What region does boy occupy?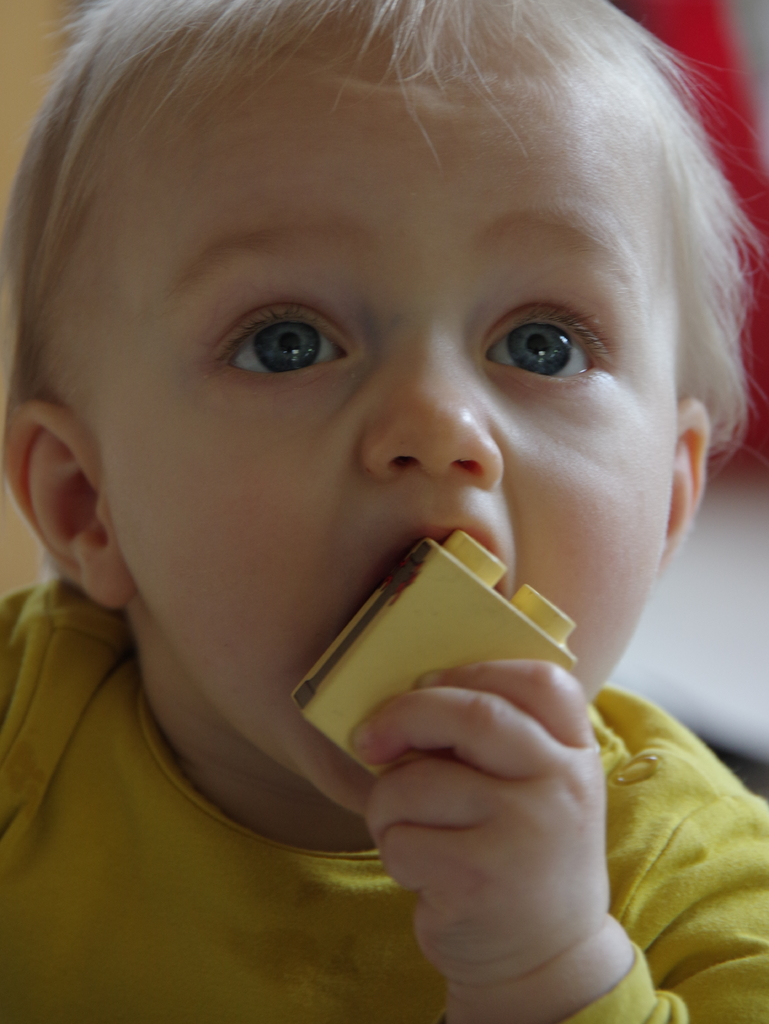
0, 0, 768, 1023.
